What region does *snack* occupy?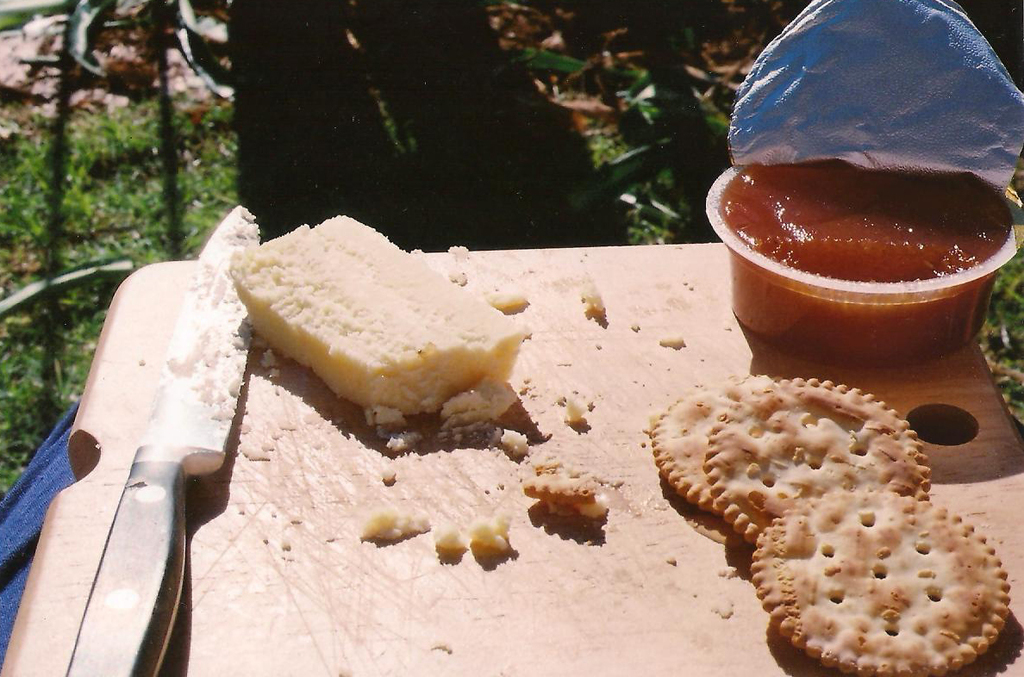
box(656, 377, 747, 514).
